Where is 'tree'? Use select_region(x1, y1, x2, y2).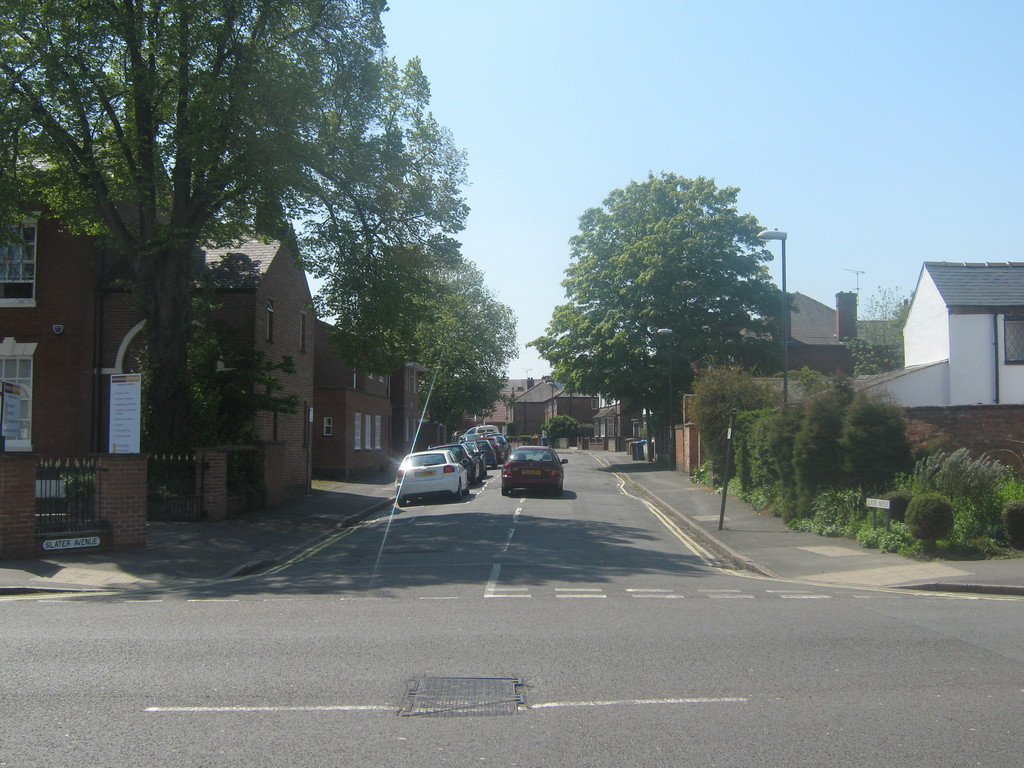
select_region(536, 160, 795, 472).
